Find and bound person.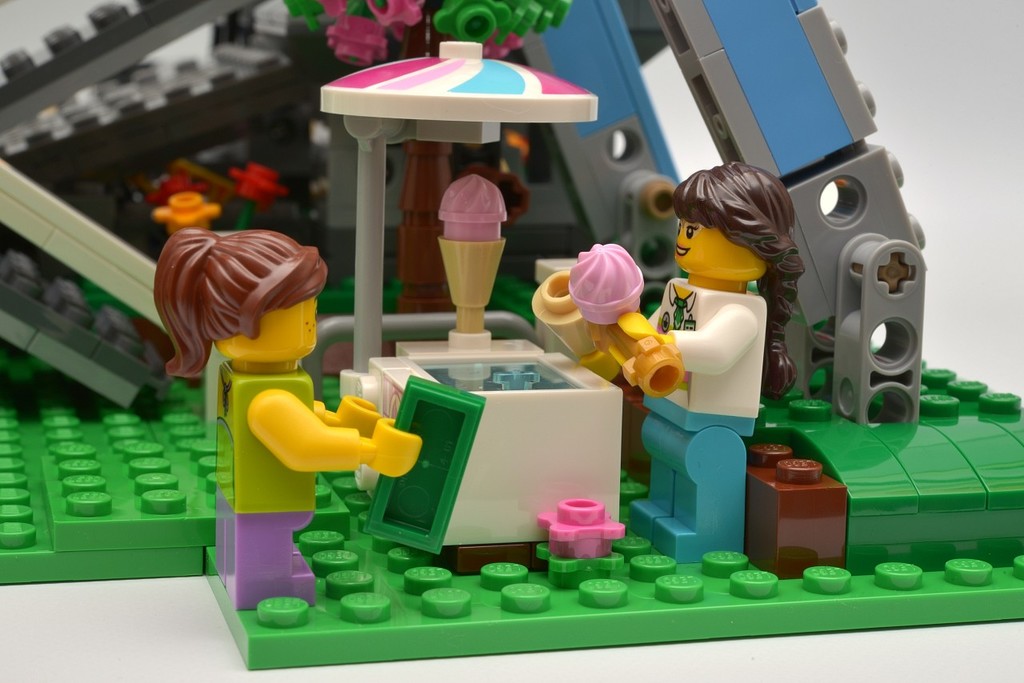
Bound: <region>584, 157, 807, 573</region>.
